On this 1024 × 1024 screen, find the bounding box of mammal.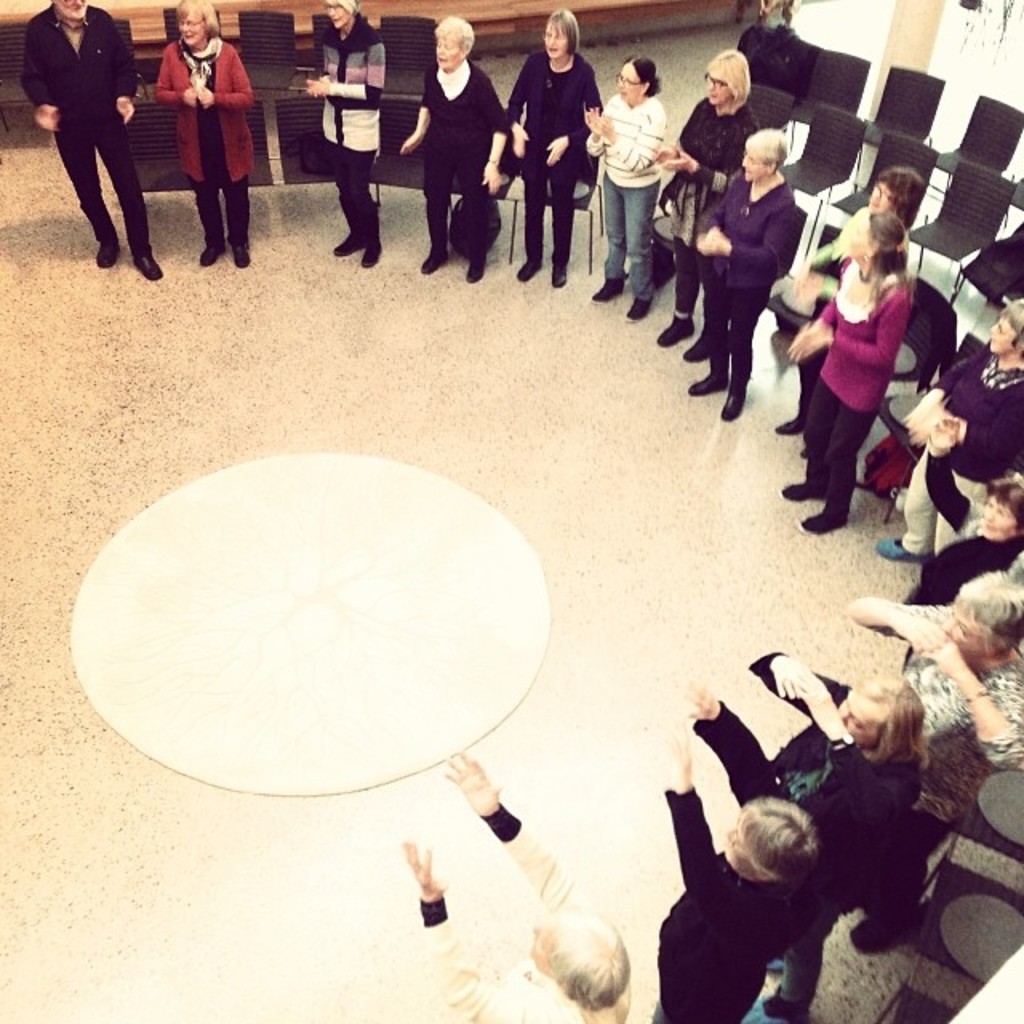
Bounding box: select_region(867, 294, 1022, 570).
